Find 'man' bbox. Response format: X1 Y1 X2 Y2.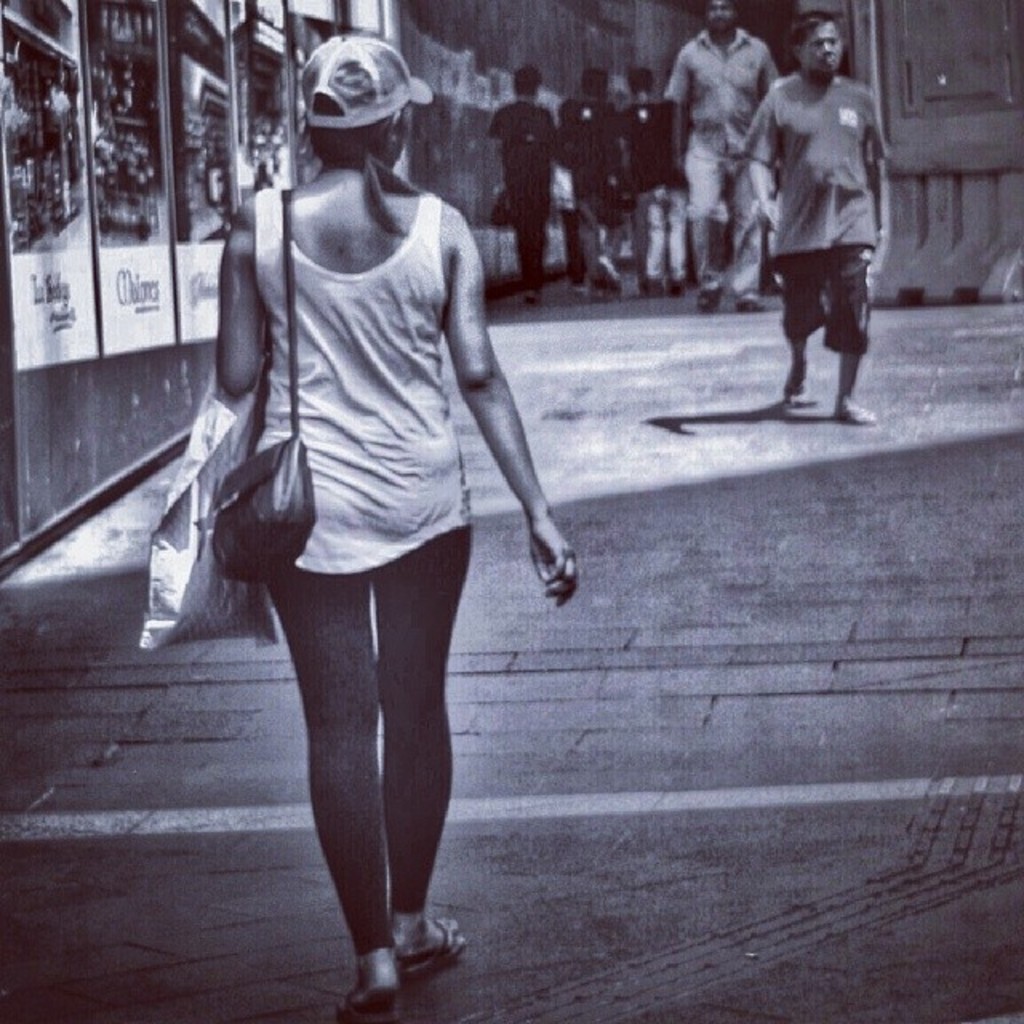
669 0 776 312.
